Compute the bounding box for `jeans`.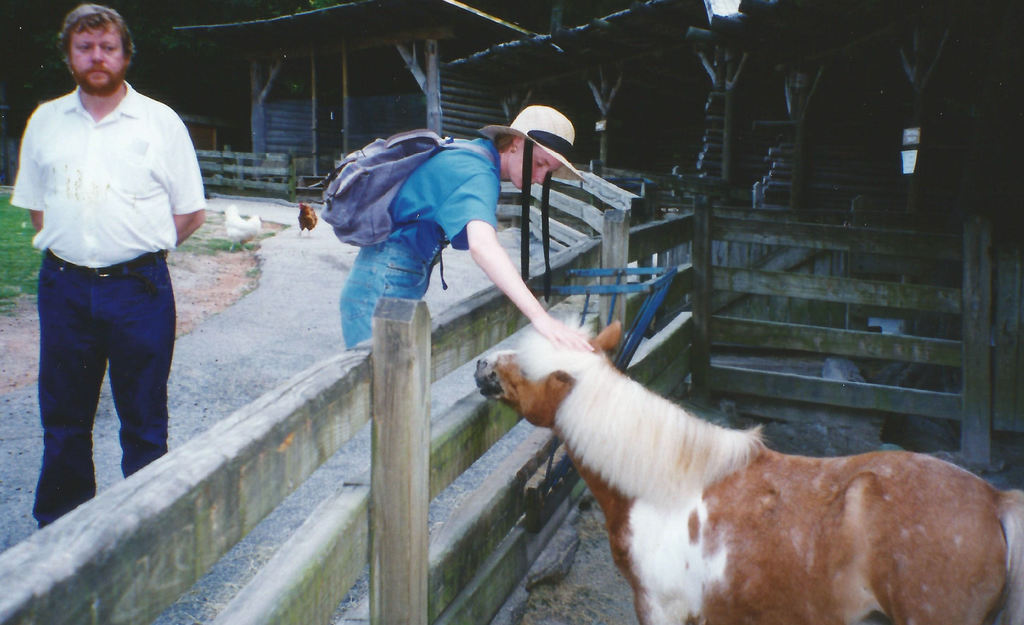
x1=338, y1=240, x2=434, y2=344.
